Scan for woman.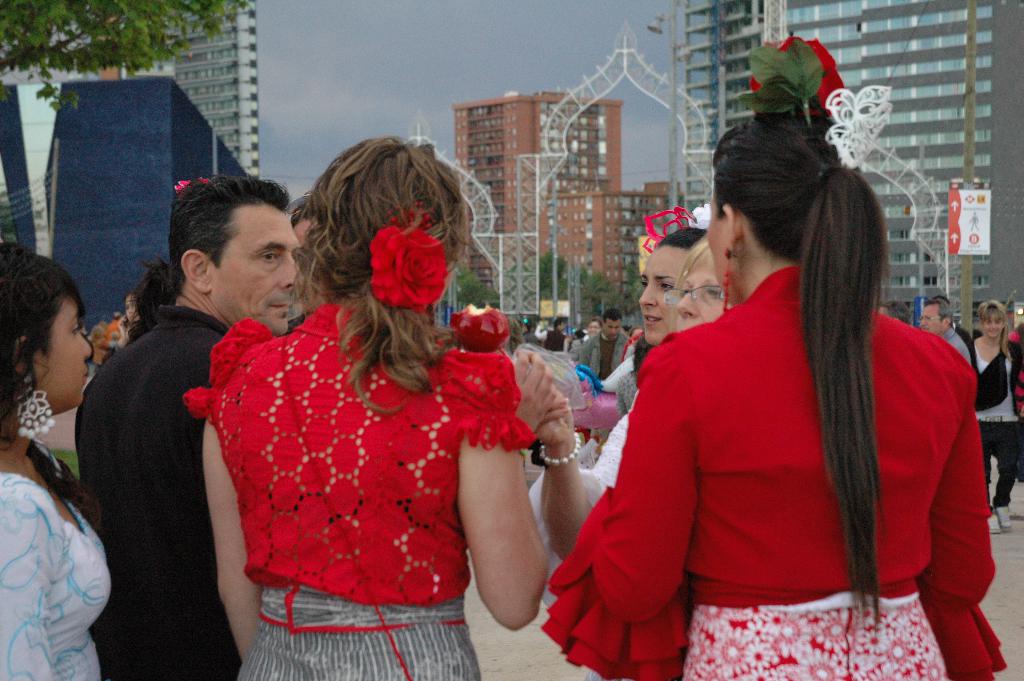
Scan result: (536, 99, 1011, 680).
